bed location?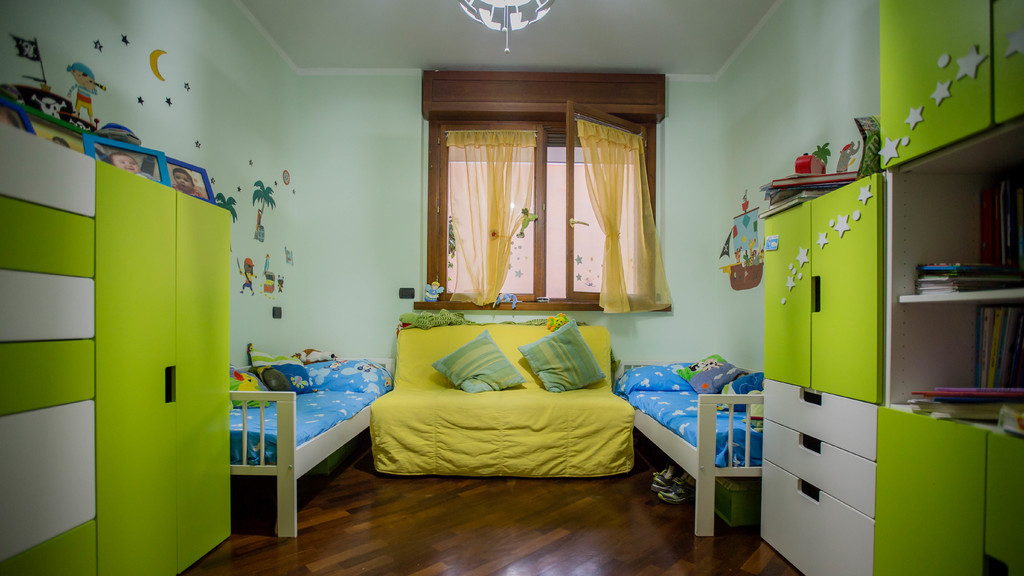
{"x1": 614, "y1": 345, "x2": 775, "y2": 533}
